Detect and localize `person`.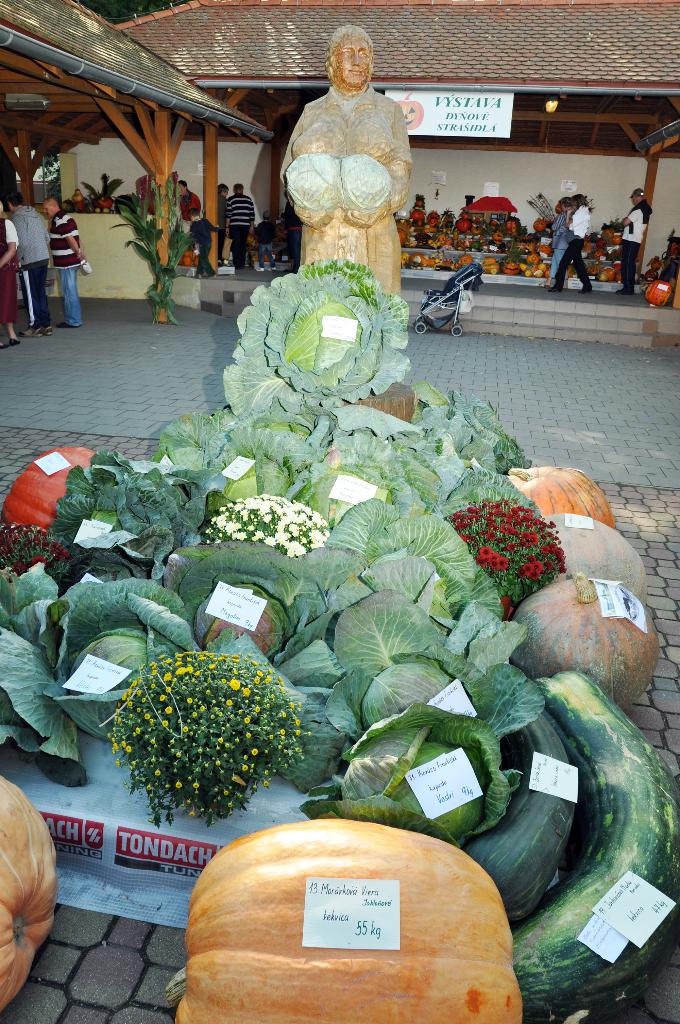
Localized at (left=215, top=182, right=231, bottom=268).
